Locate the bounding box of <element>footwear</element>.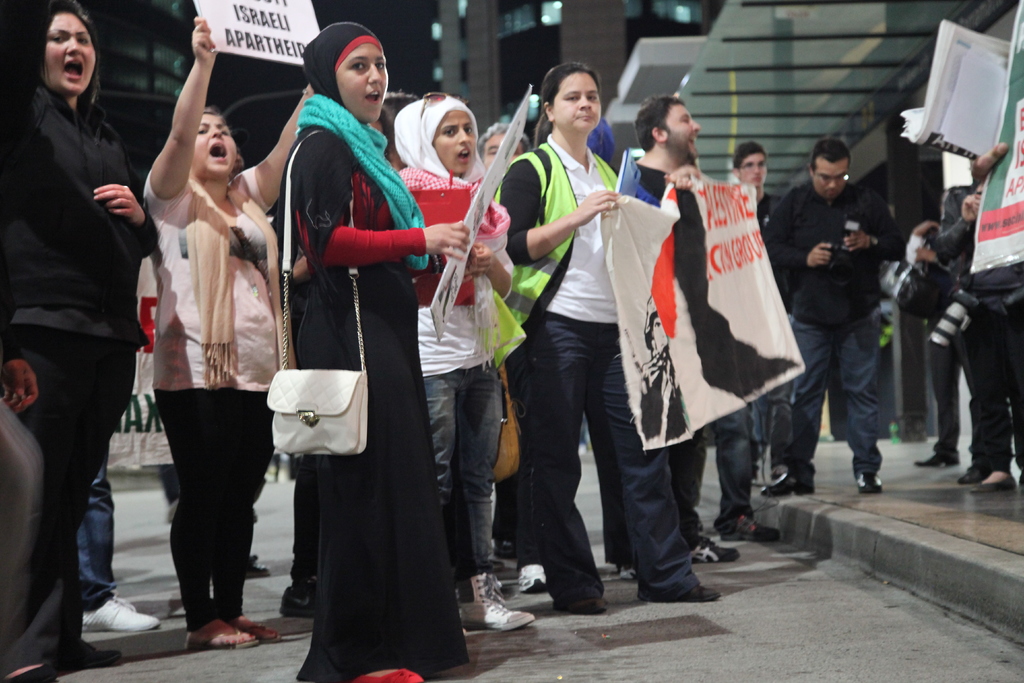
Bounding box: 78/587/164/628.
